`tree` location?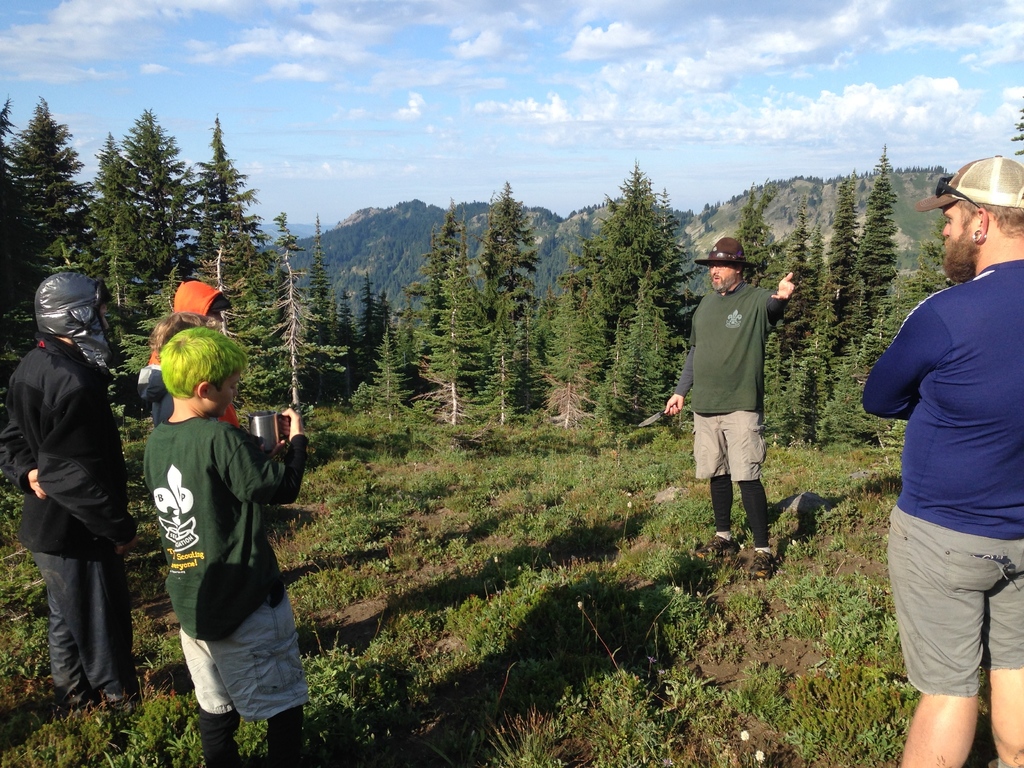
rect(1009, 99, 1023, 160)
